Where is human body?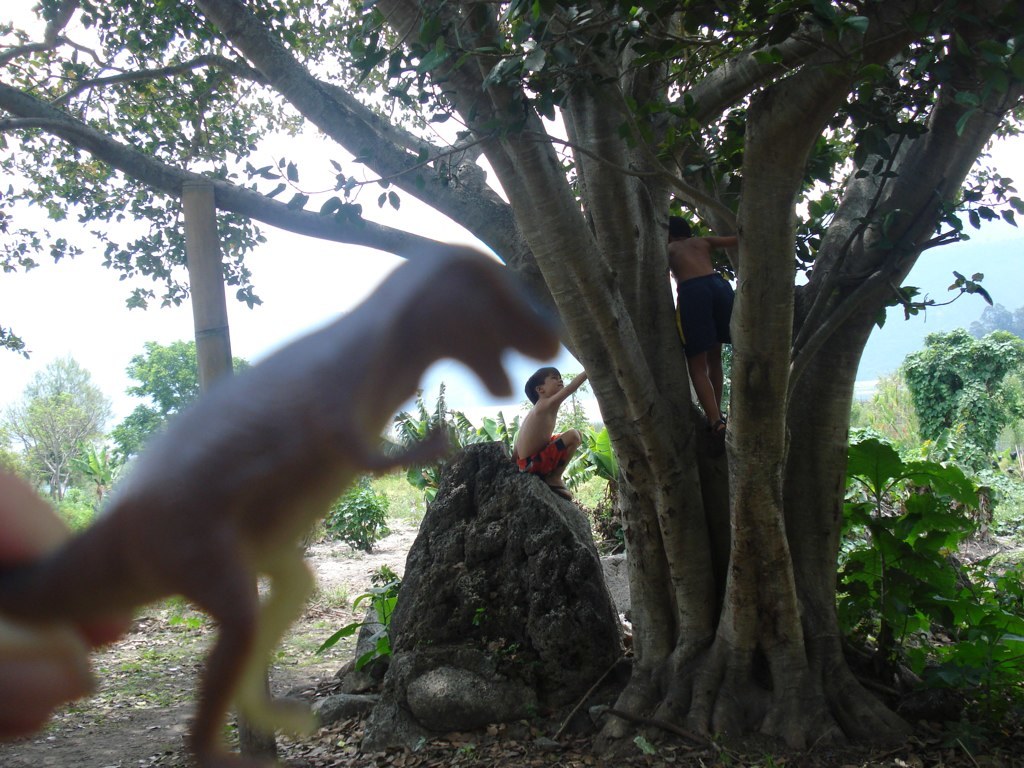
bbox=(0, 454, 129, 741).
